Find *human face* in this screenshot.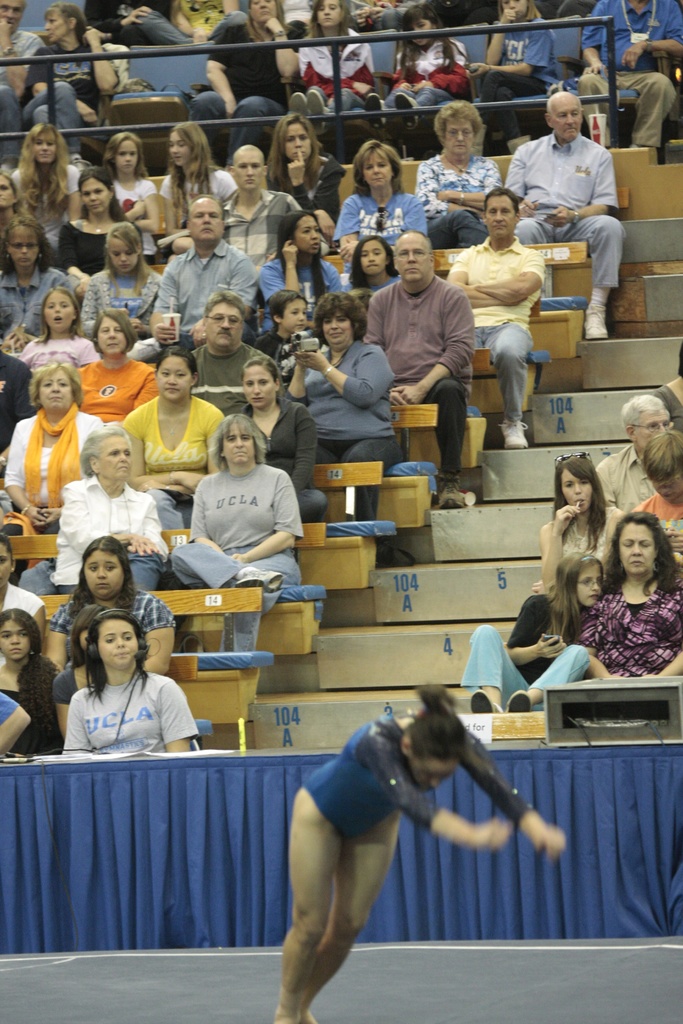
The bounding box for *human face* is (562, 462, 587, 515).
